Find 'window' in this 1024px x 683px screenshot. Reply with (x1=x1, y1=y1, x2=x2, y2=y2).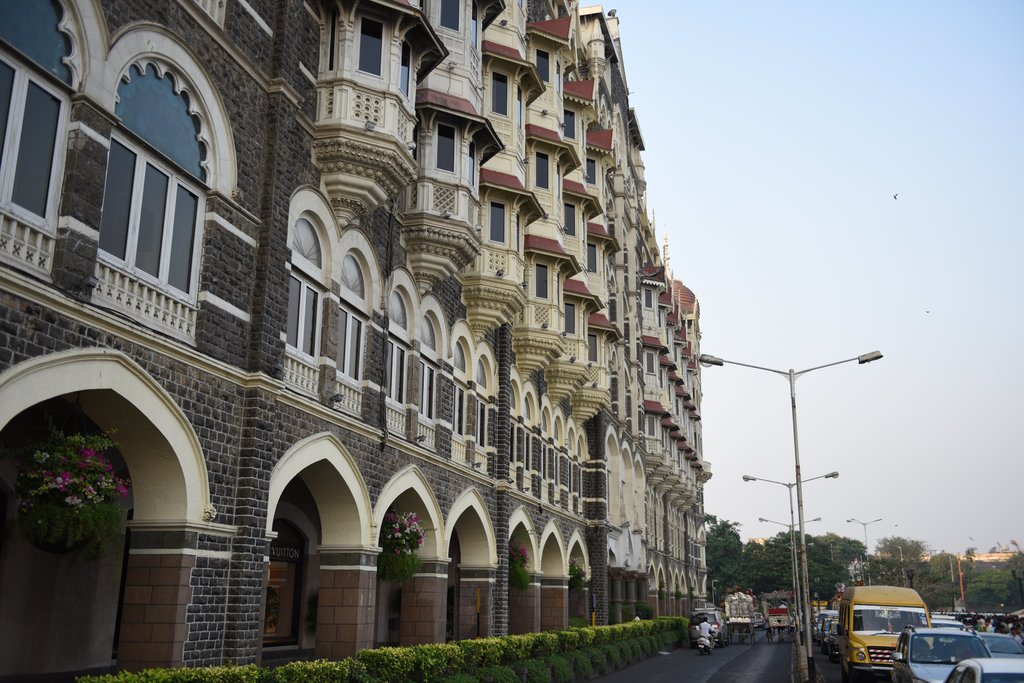
(x1=431, y1=119, x2=459, y2=183).
